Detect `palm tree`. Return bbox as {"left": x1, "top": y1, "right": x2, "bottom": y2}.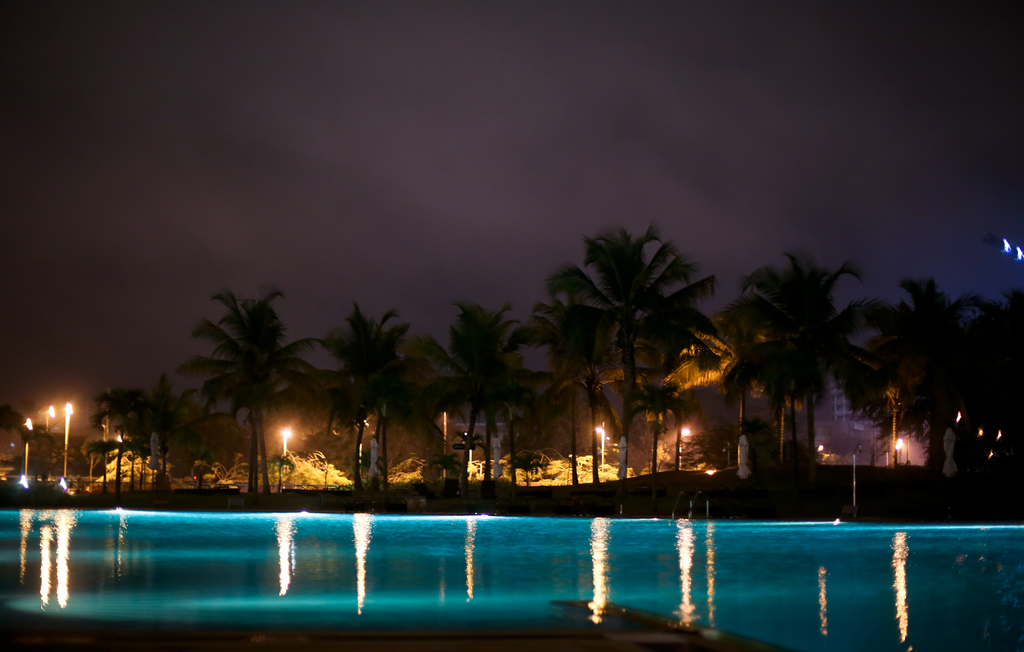
{"left": 541, "top": 223, "right": 716, "bottom": 481}.
